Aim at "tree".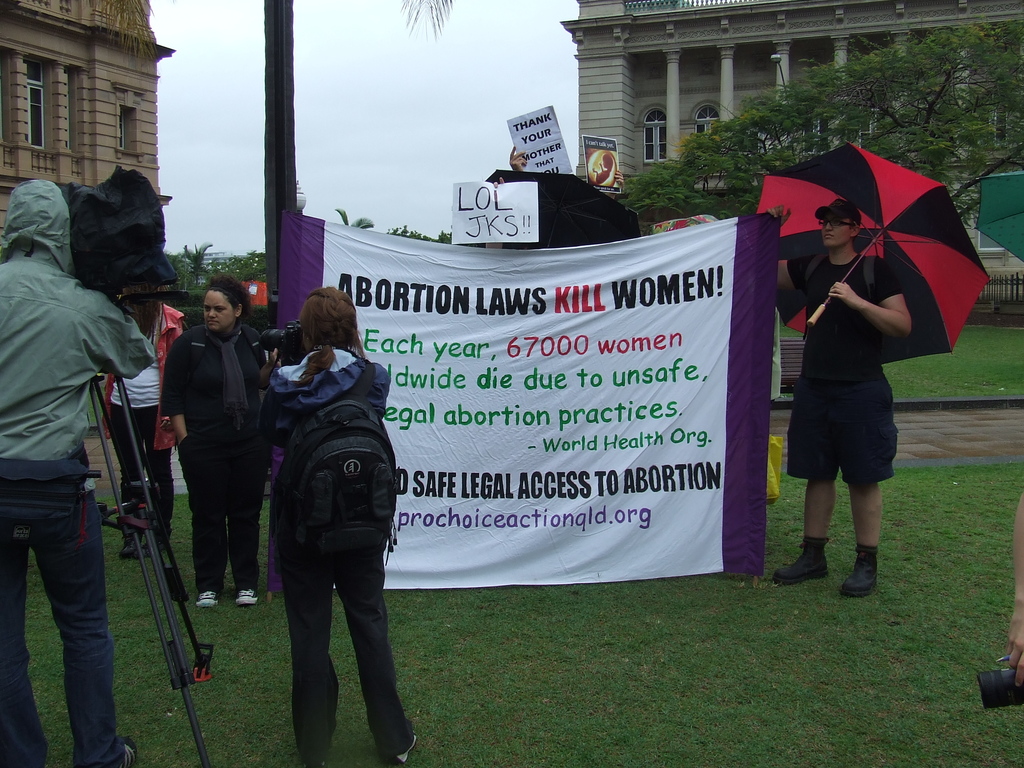
Aimed at 333,207,453,241.
